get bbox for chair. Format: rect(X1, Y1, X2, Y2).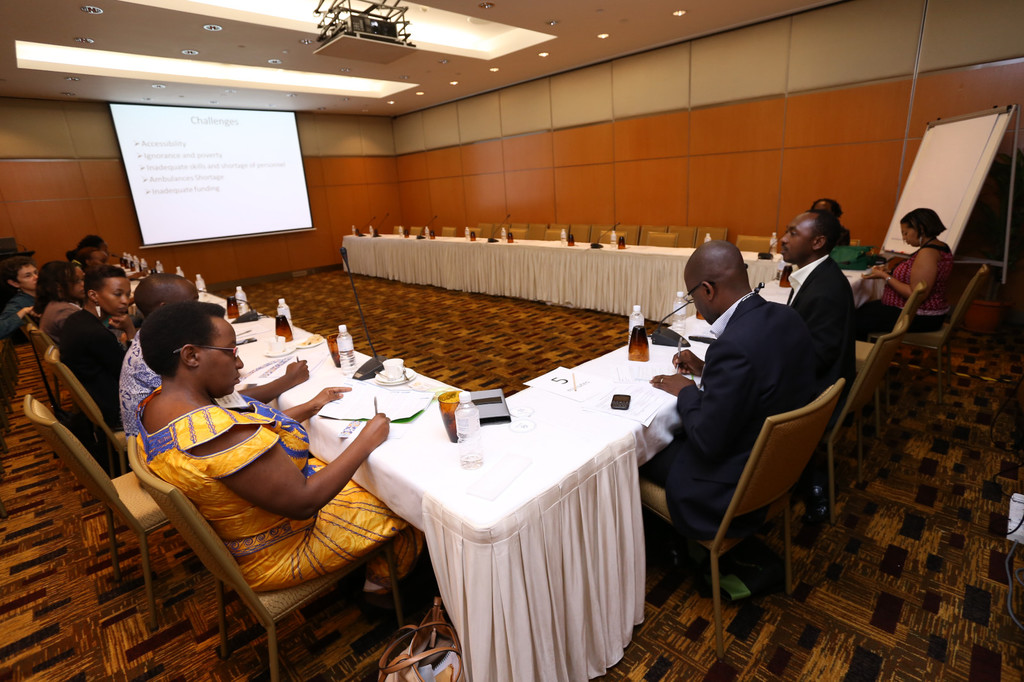
rect(529, 224, 550, 241).
